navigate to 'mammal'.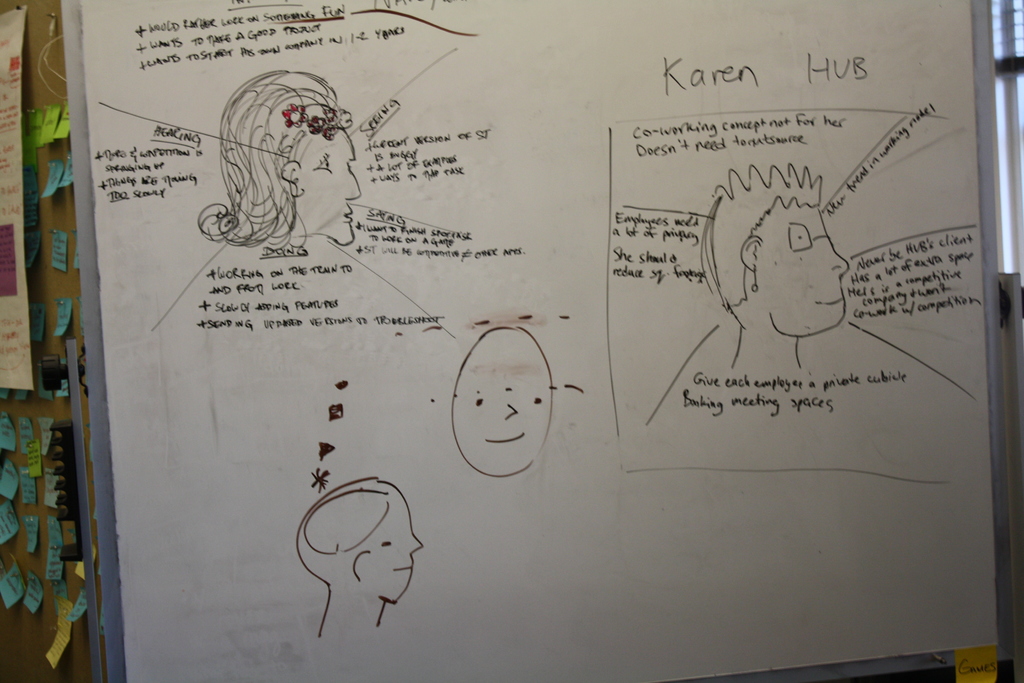
Navigation target: [447,327,557,479].
